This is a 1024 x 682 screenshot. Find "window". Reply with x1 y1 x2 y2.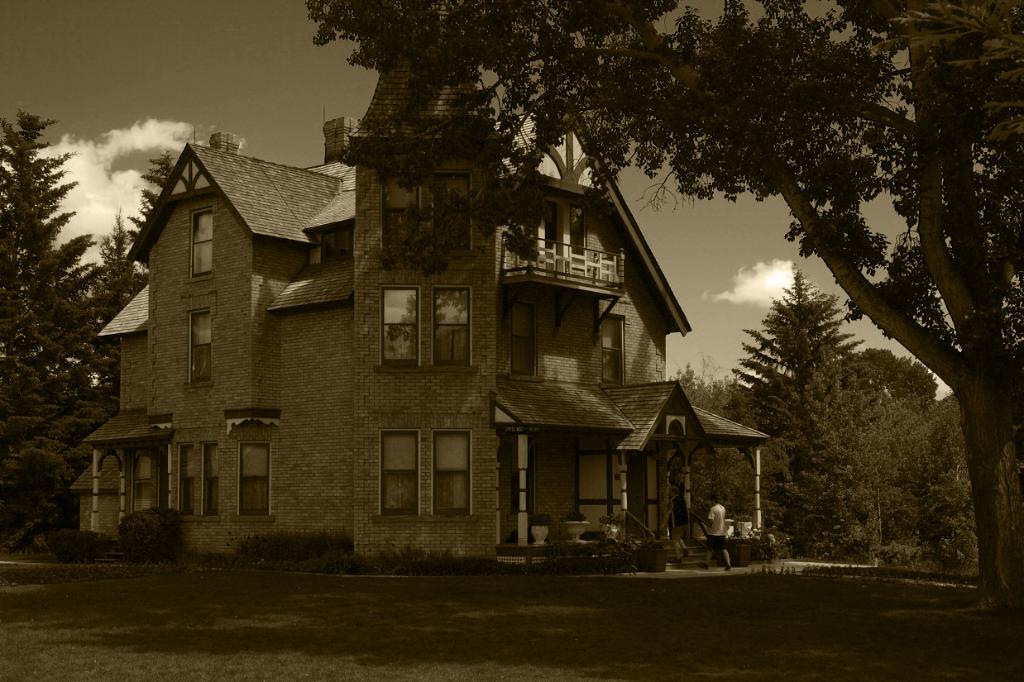
191 209 213 272.
